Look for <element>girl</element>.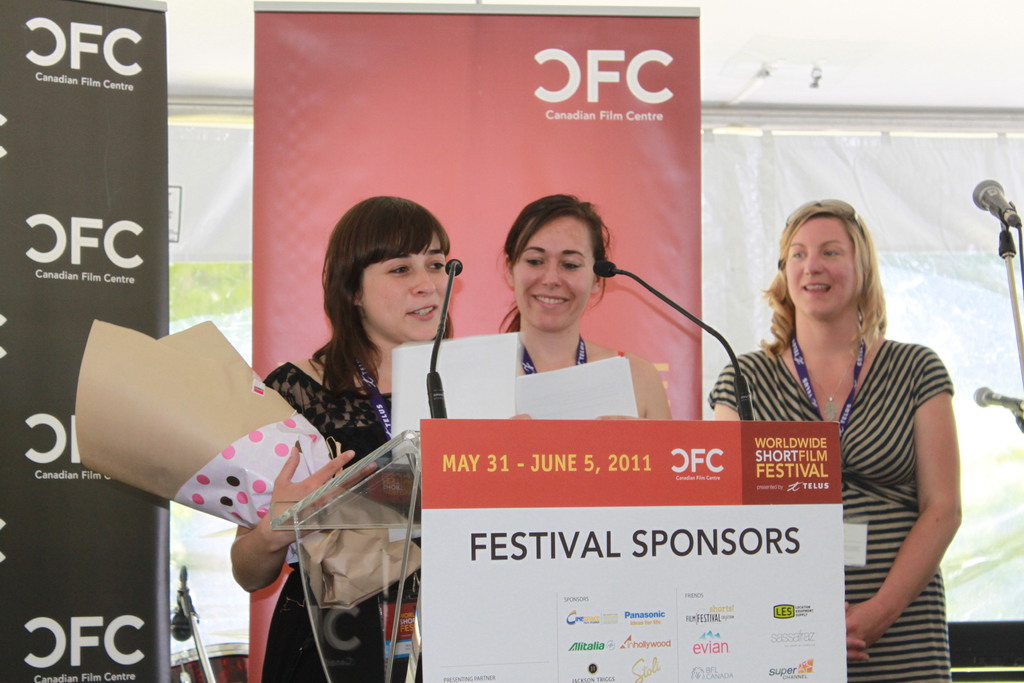
Found: <box>228,190,453,682</box>.
